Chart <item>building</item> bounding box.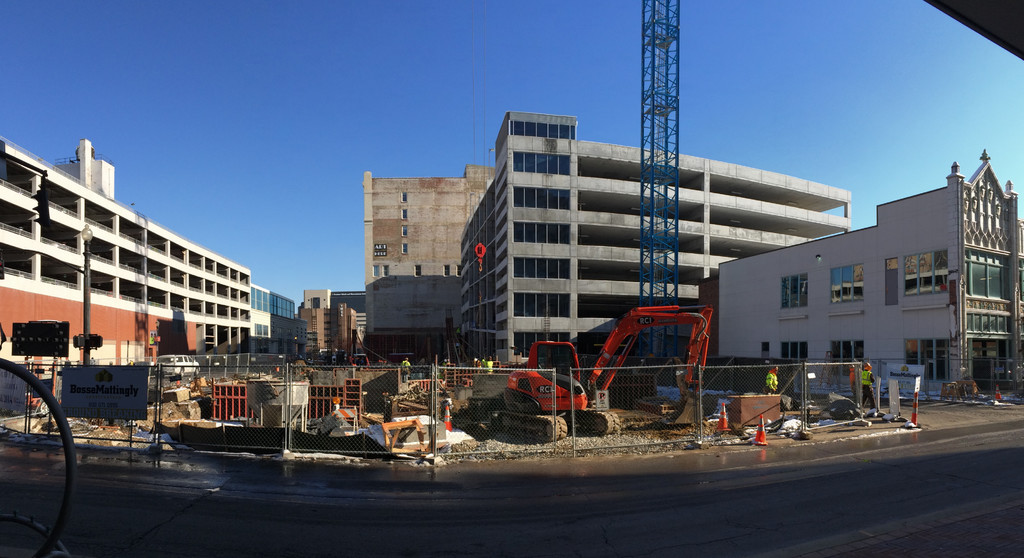
Charted: box=[0, 136, 252, 368].
